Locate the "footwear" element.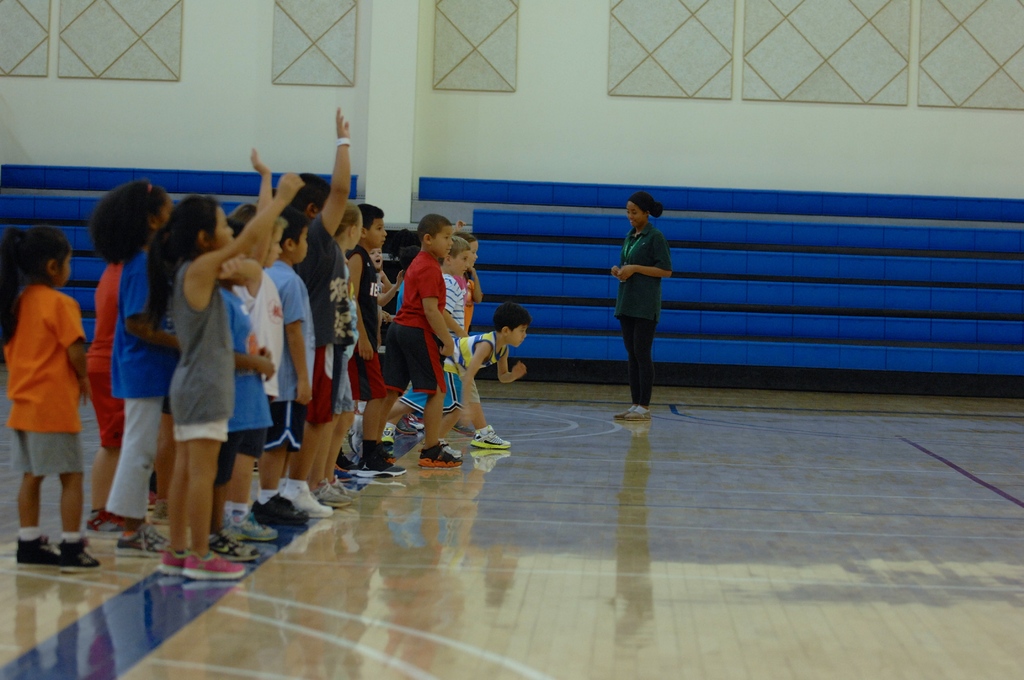
Element bbox: {"x1": 206, "y1": 526, "x2": 260, "y2": 562}.
